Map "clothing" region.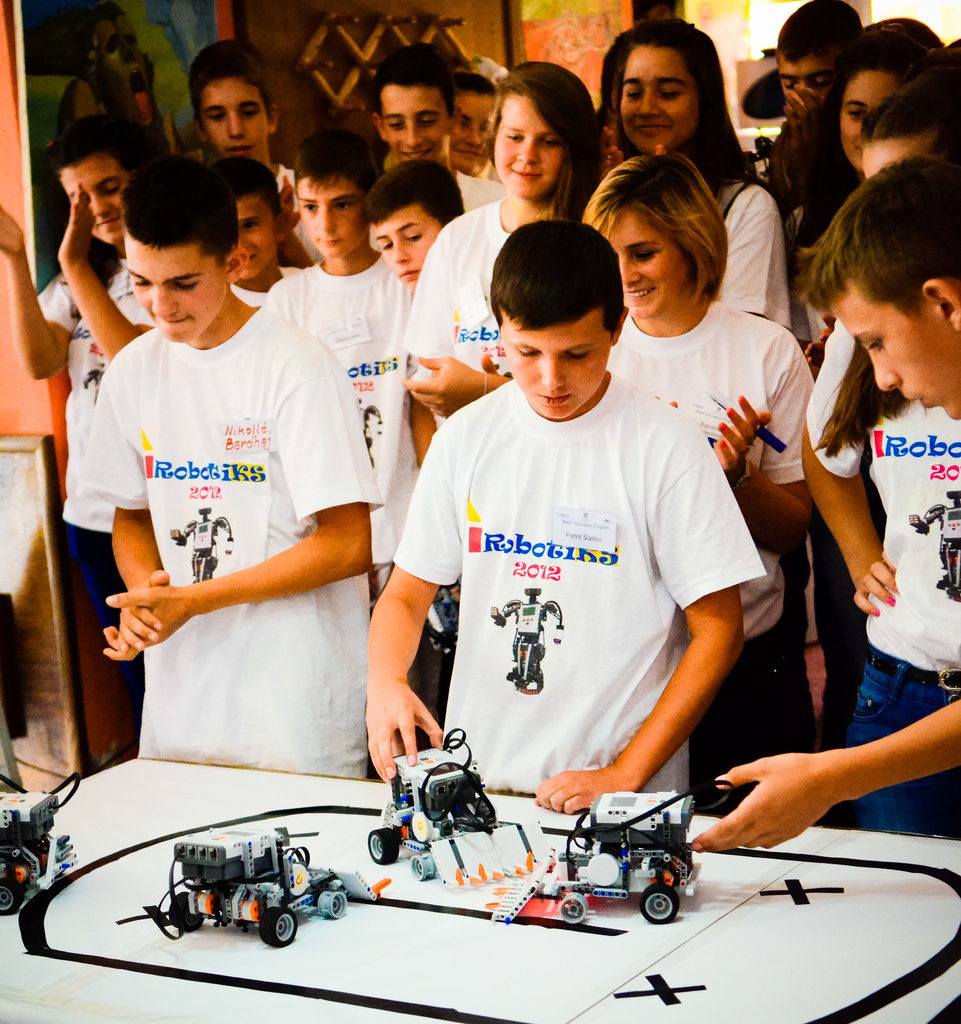
Mapped to locate(225, 257, 297, 291).
